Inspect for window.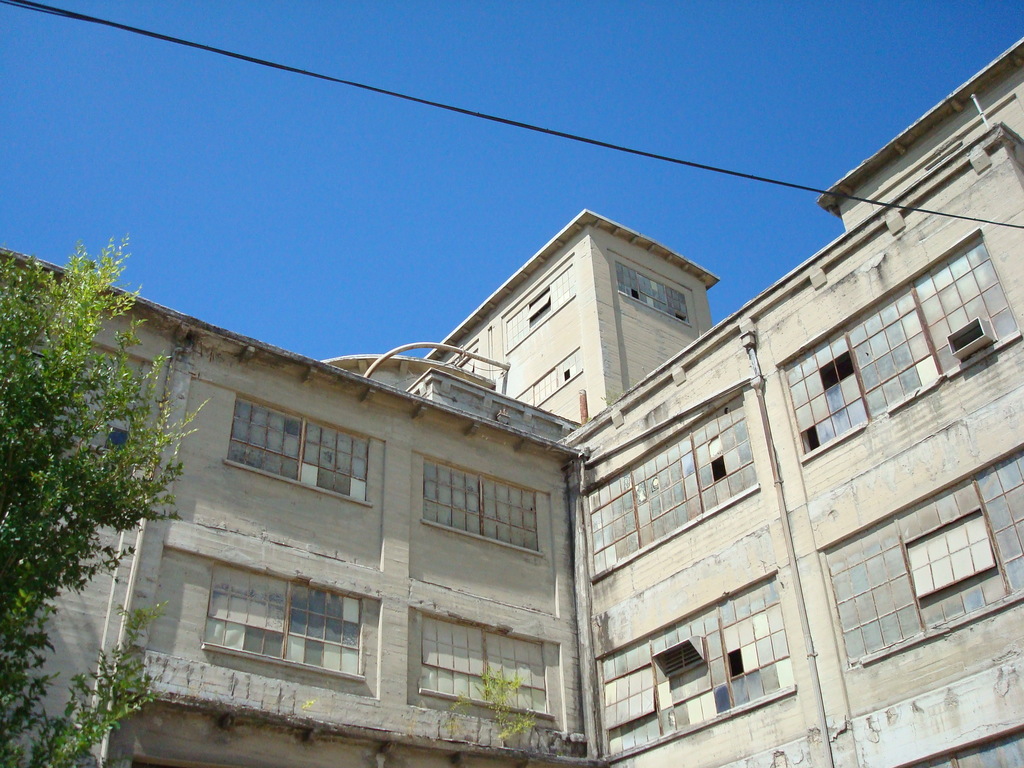
Inspection: (left=778, top=232, right=1023, bottom=462).
